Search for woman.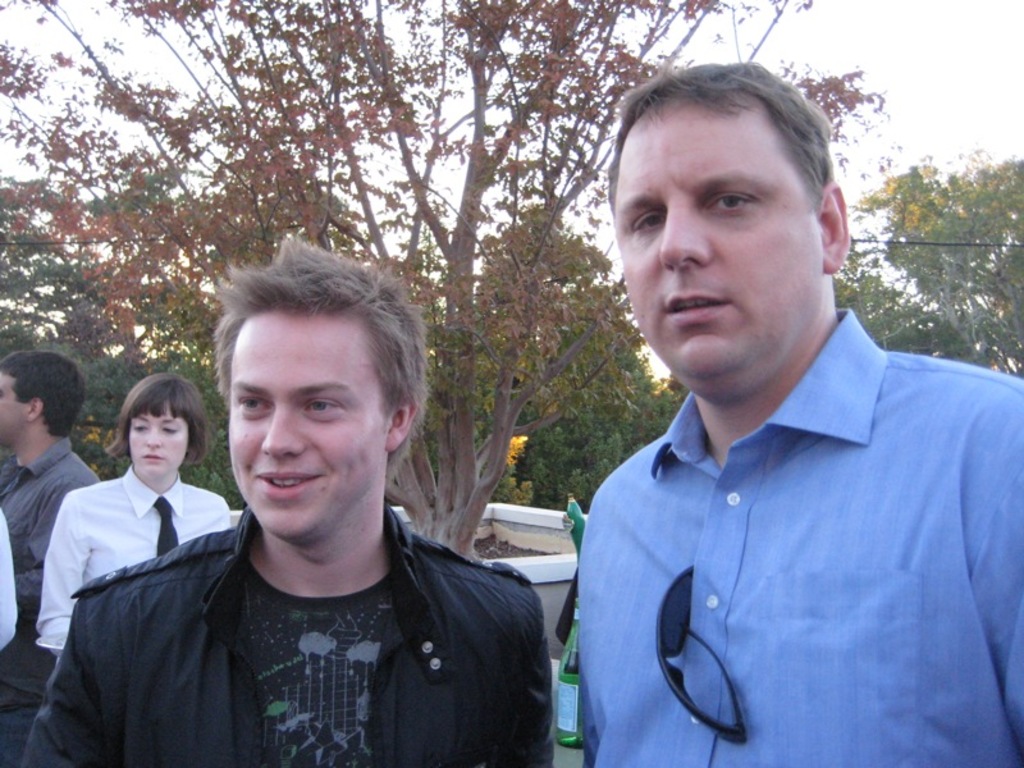
Found at <region>44, 381, 229, 692</region>.
